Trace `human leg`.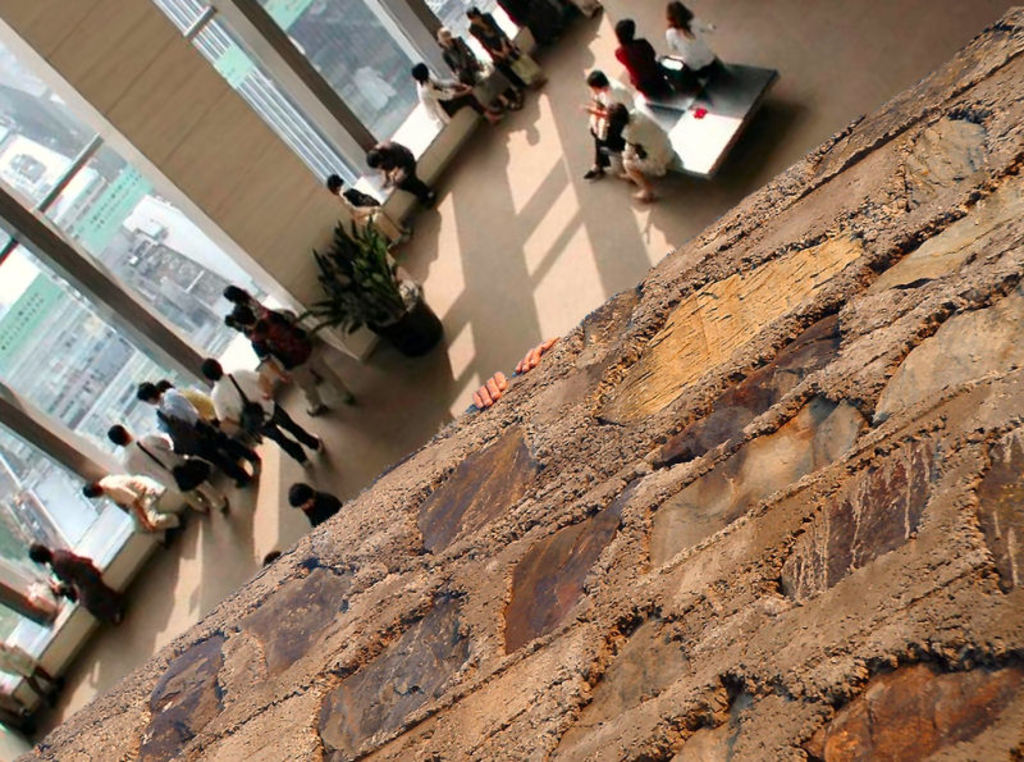
Traced to <region>310, 348, 356, 409</region>.
